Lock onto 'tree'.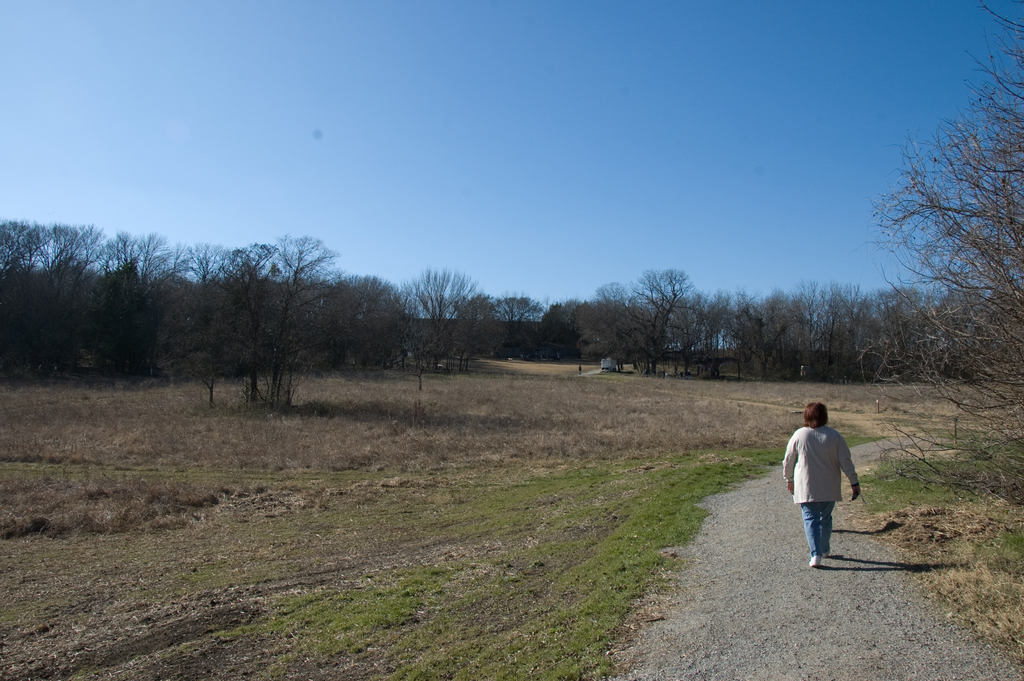
Locked: <bbox>397, 257, 479, 363</bbox>.
